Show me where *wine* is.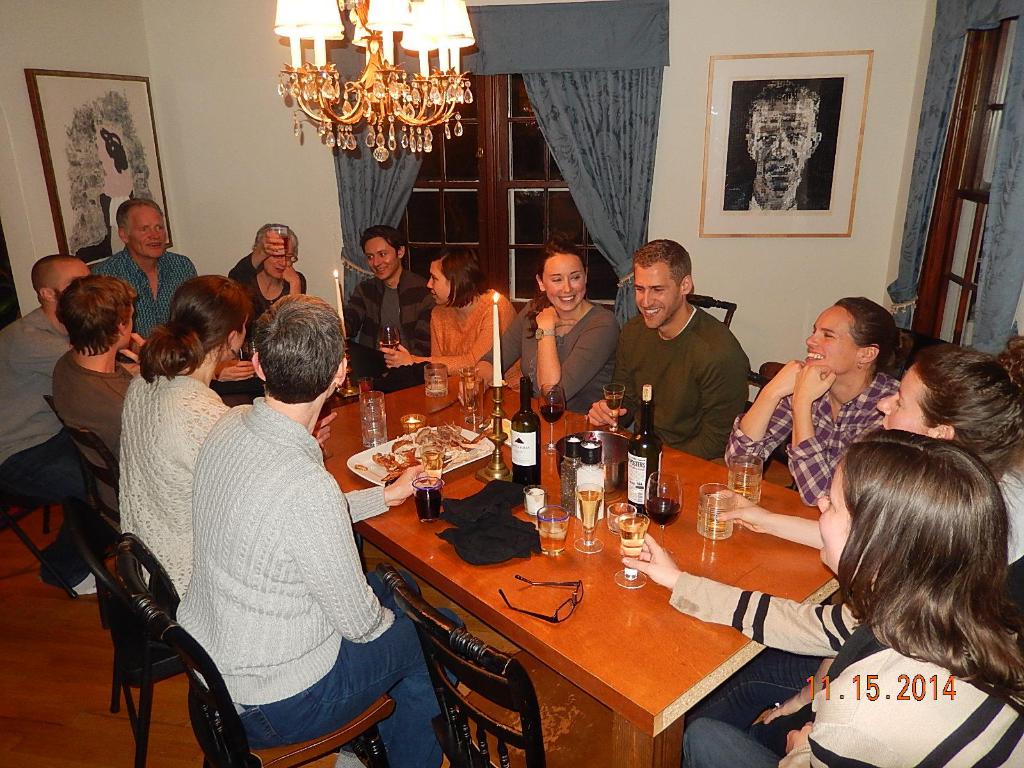
*wine* is at detection(644, 495, 685, 524).
